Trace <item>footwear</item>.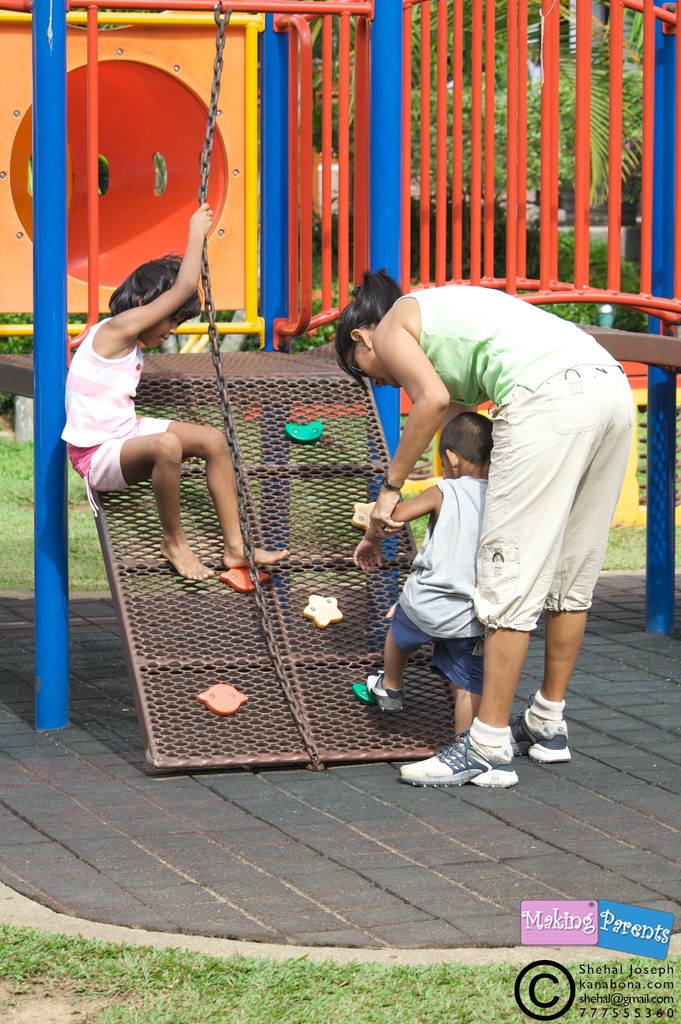
Traced to <region>369, 668, 405, 713</region>.
